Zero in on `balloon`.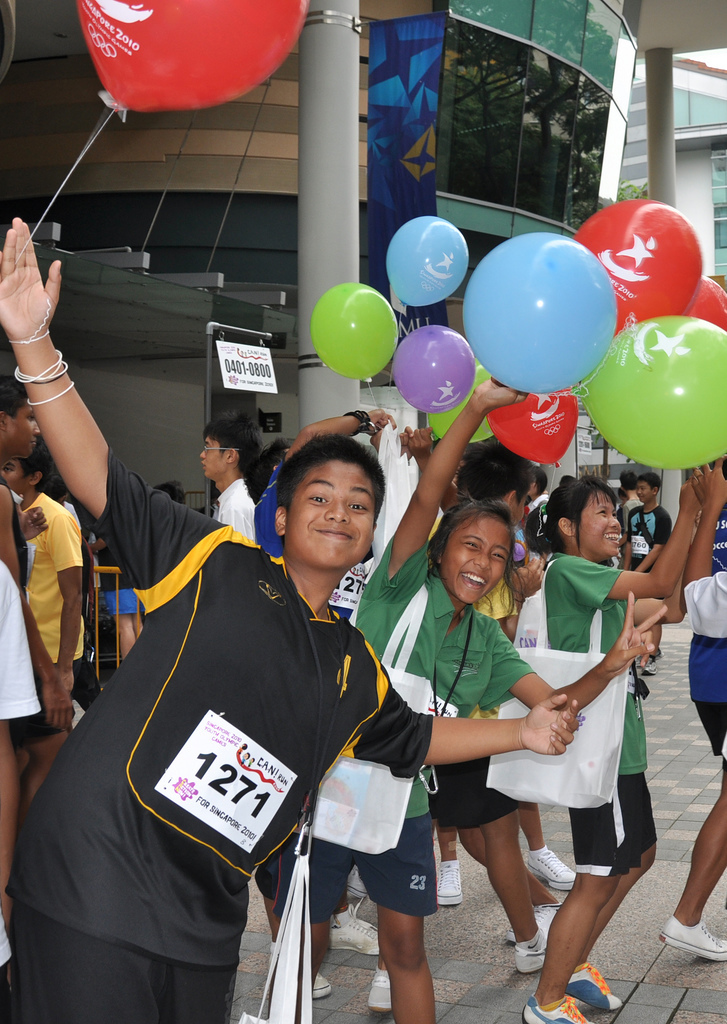
Zeroed in: 394, 326, 473, 413.
